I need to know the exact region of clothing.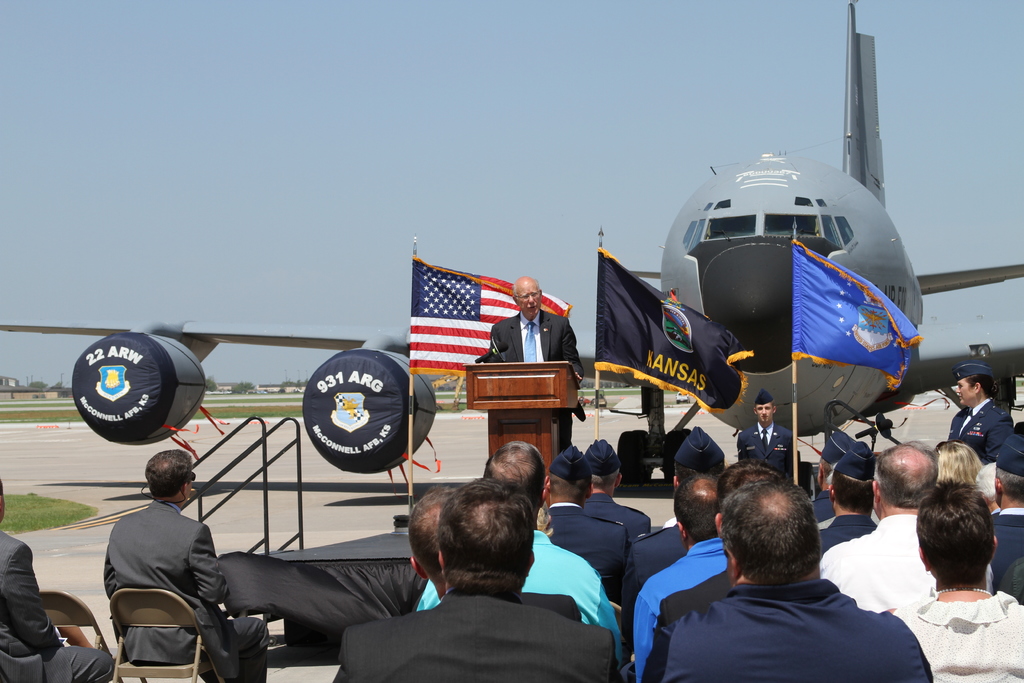
Region: bbox=(630, 531, 731, 682).
